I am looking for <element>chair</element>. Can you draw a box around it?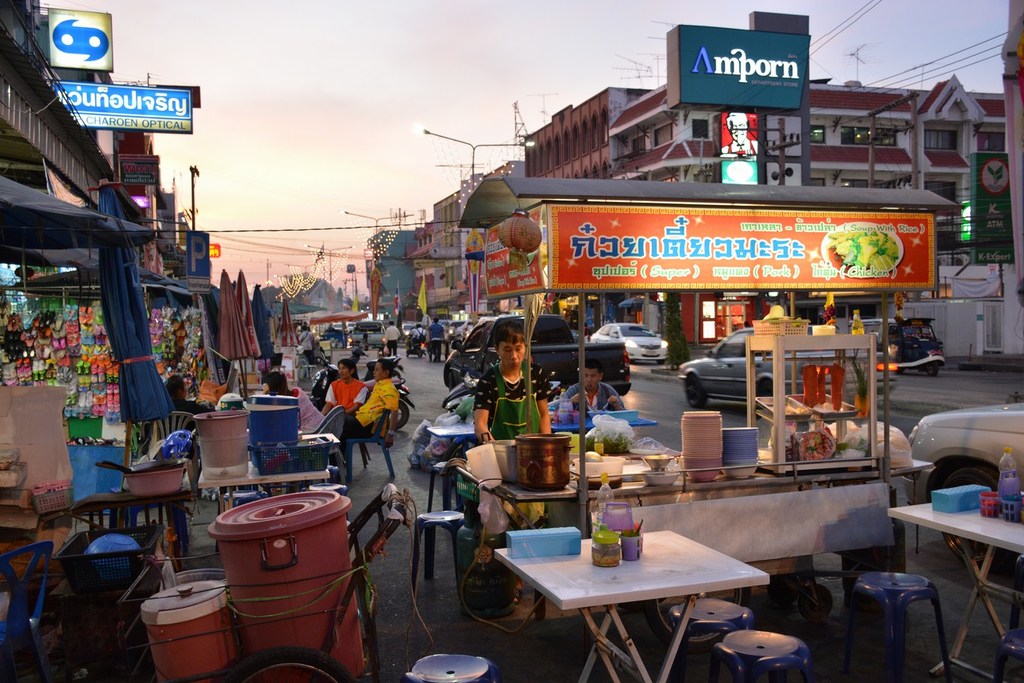
Sure, the bounding box is 348,411,396,483.
